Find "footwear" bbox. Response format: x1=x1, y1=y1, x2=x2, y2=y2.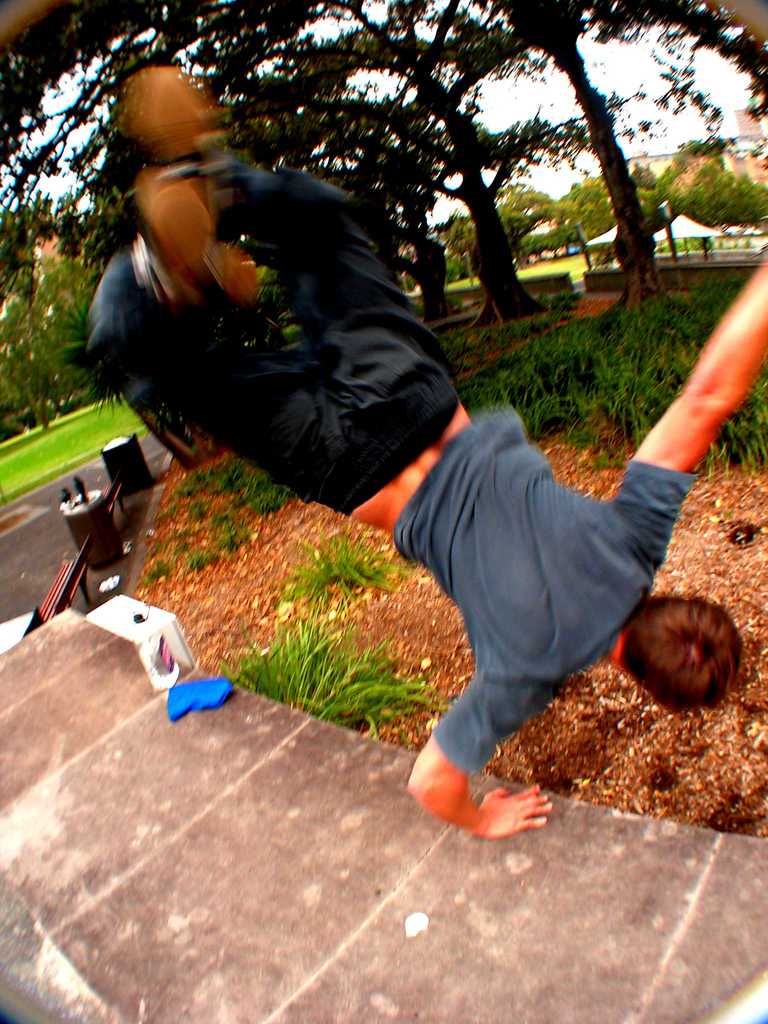
x1=148, y1=170, x2=228, y2=278.
